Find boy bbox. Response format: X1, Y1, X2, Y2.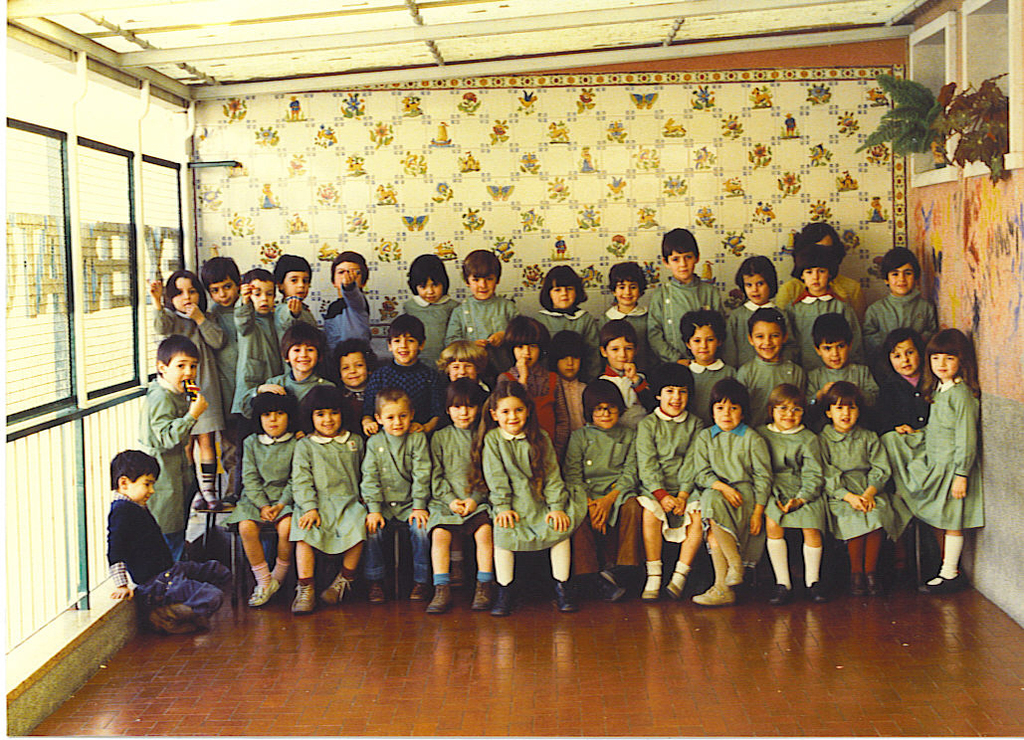
651, 221, 723, 363.
